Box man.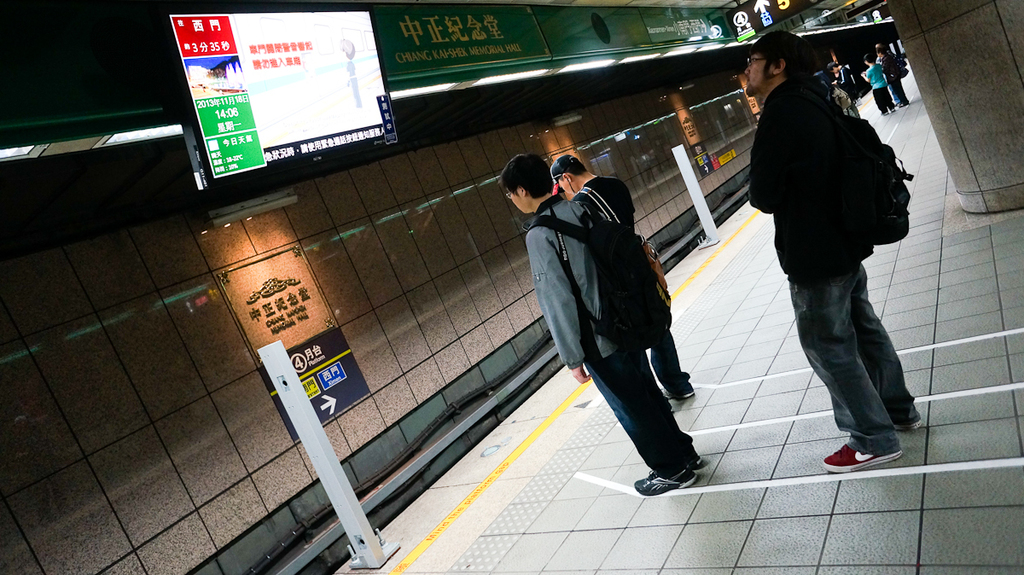
<bbox>747, 54, 933, 459</bbox>.
